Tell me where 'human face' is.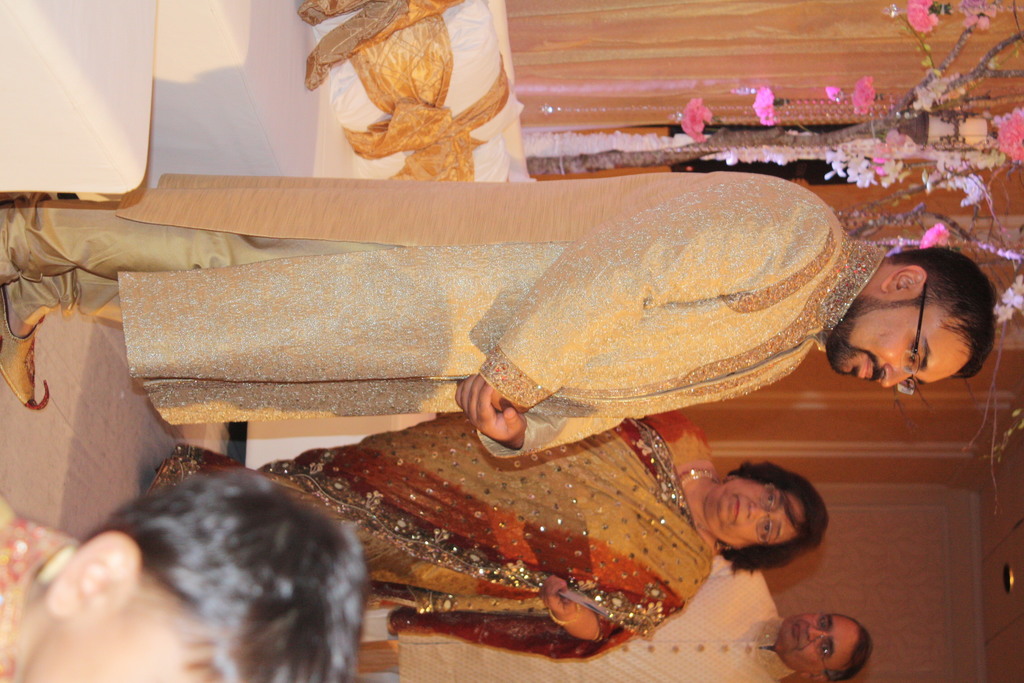
'human face' is at 828,294,972,388.
